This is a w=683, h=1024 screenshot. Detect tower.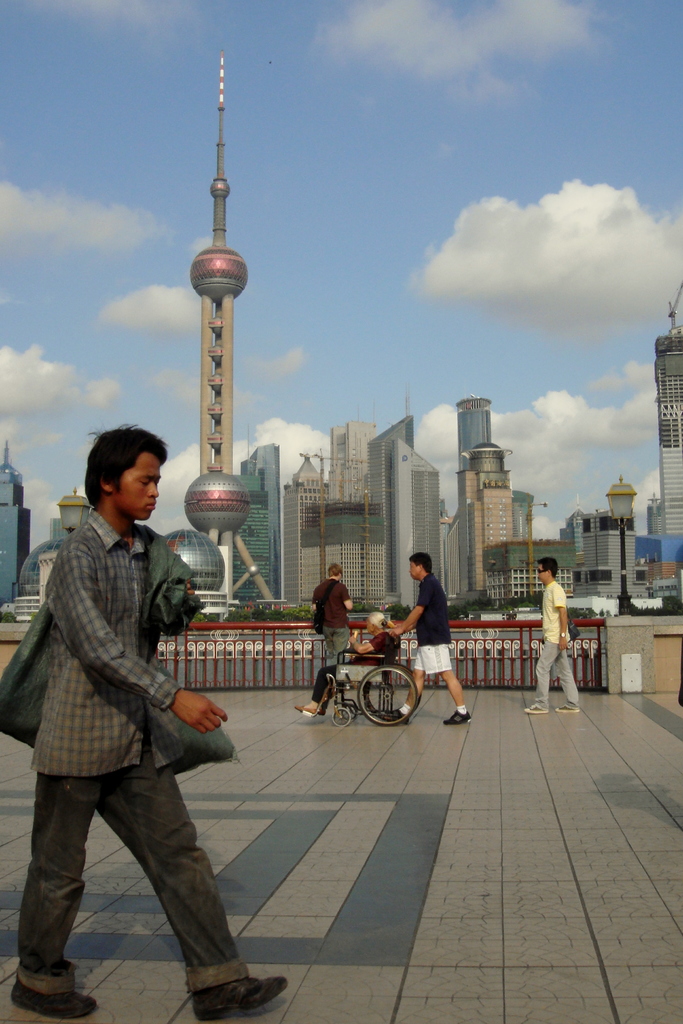
Rect(455, 444, 534, 600).
